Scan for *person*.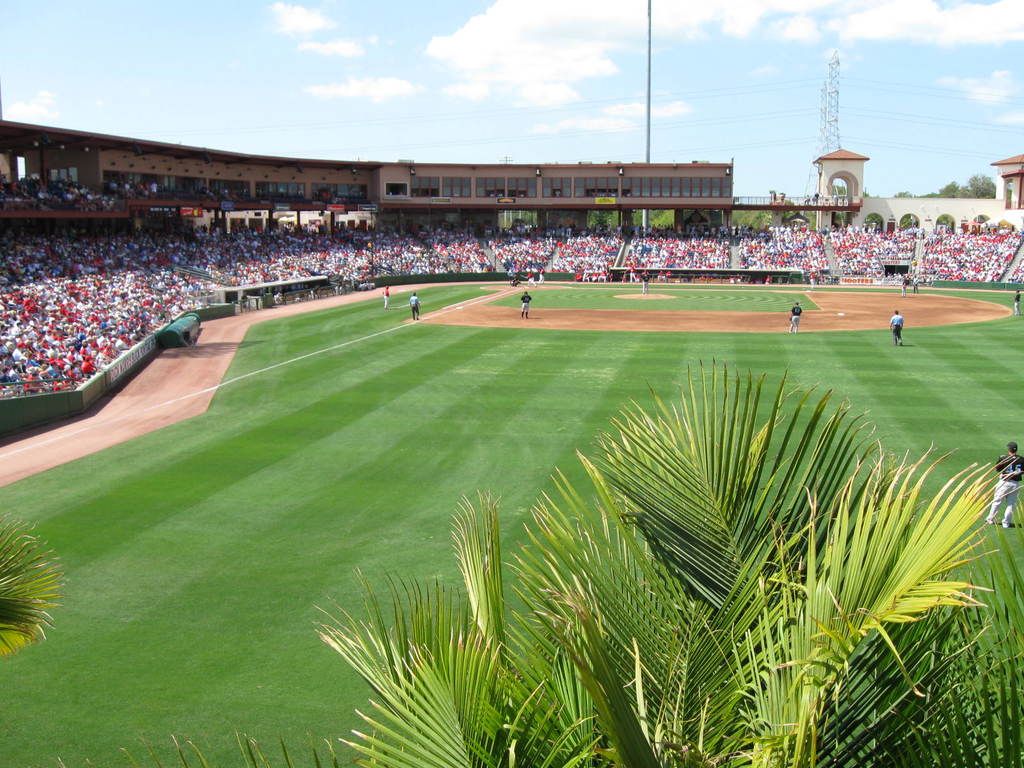
Scan result: 982, 437, 1023, 525.
